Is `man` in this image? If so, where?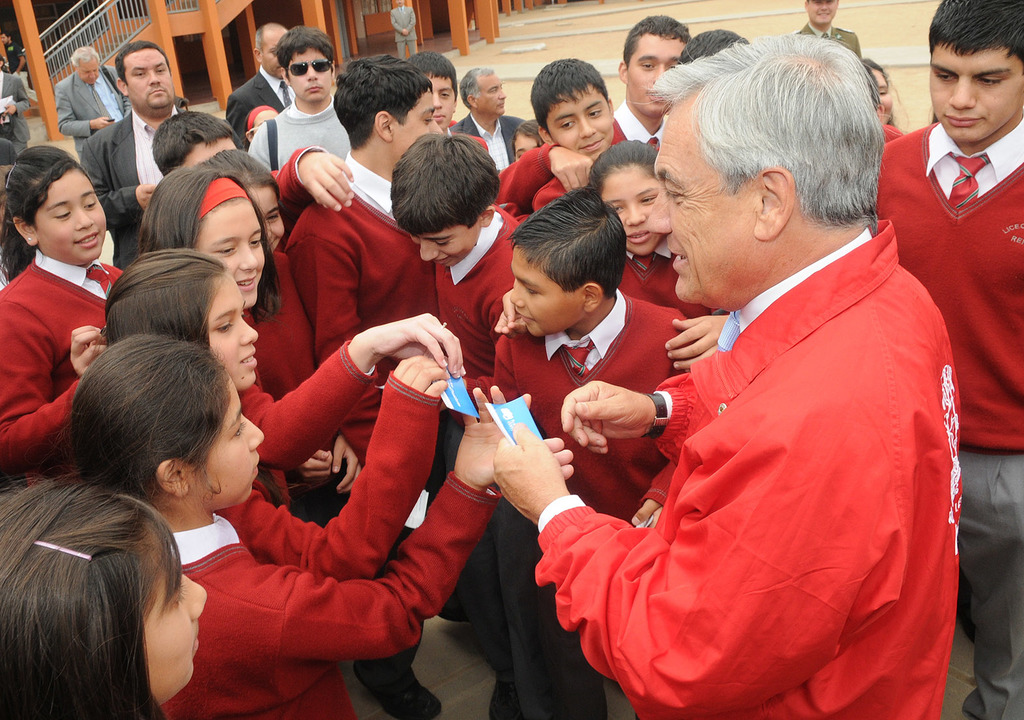
Yes, at (left=220, top=23, right=321, bottom=159).
